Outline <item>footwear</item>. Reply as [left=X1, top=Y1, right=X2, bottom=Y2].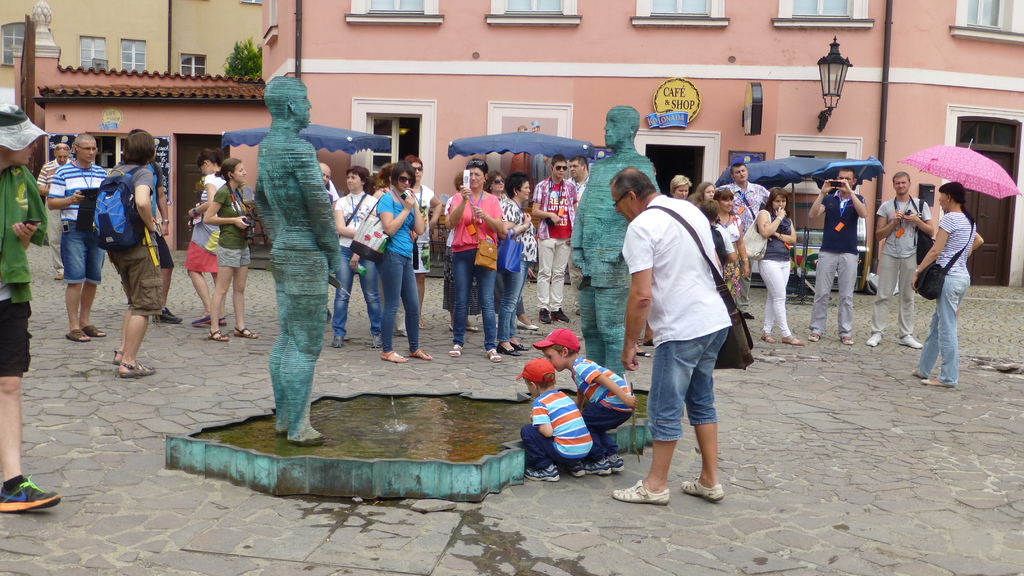
[left=120, top=358, right=159, bottom=376].
